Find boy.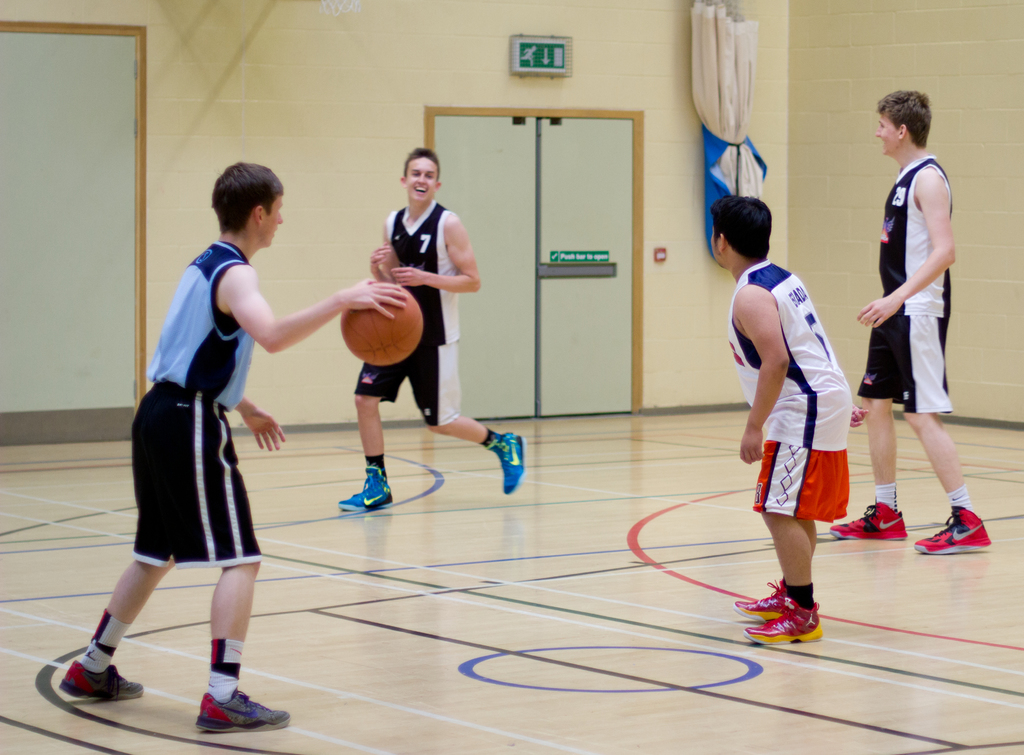
723, 202, 876, 636.
